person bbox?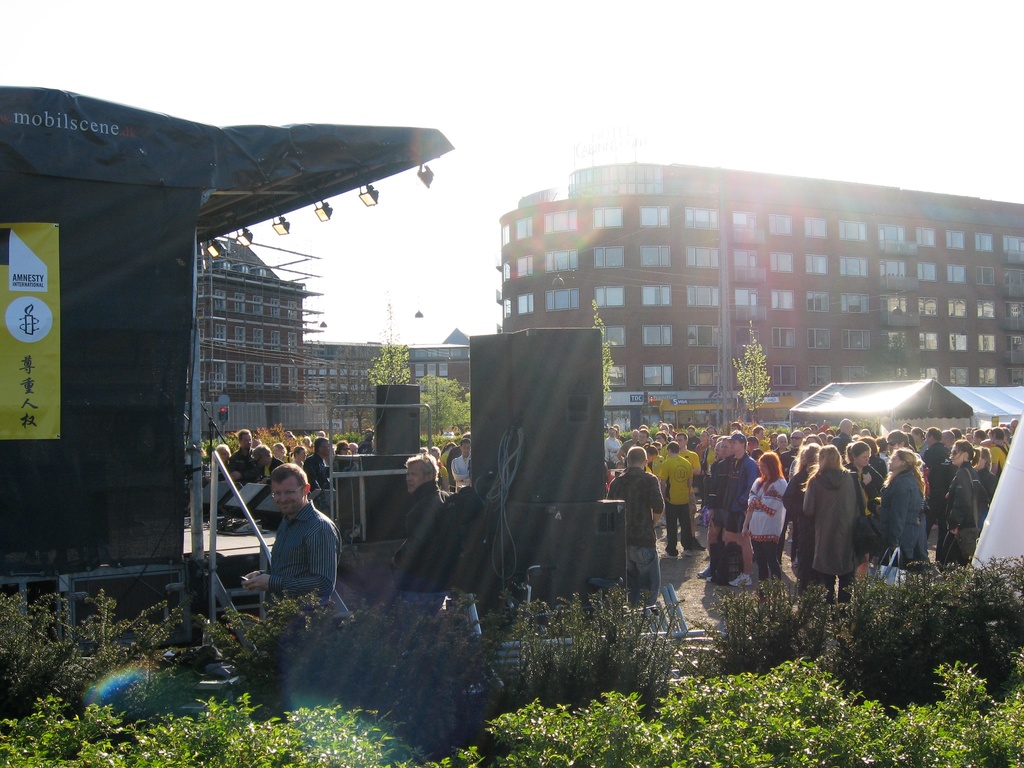
212, 444, 239, 492
